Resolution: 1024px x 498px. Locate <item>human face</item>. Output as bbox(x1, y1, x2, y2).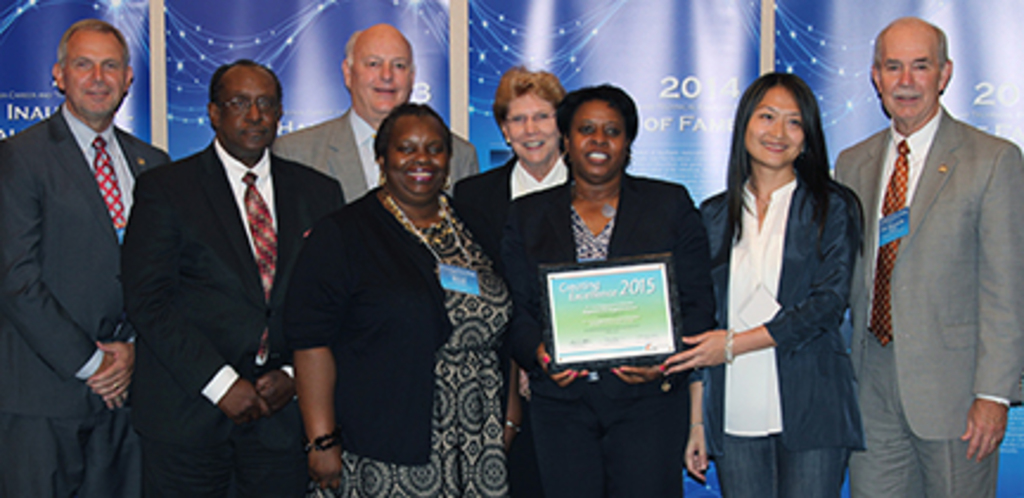
bbox(882, 31, 941, 116).
